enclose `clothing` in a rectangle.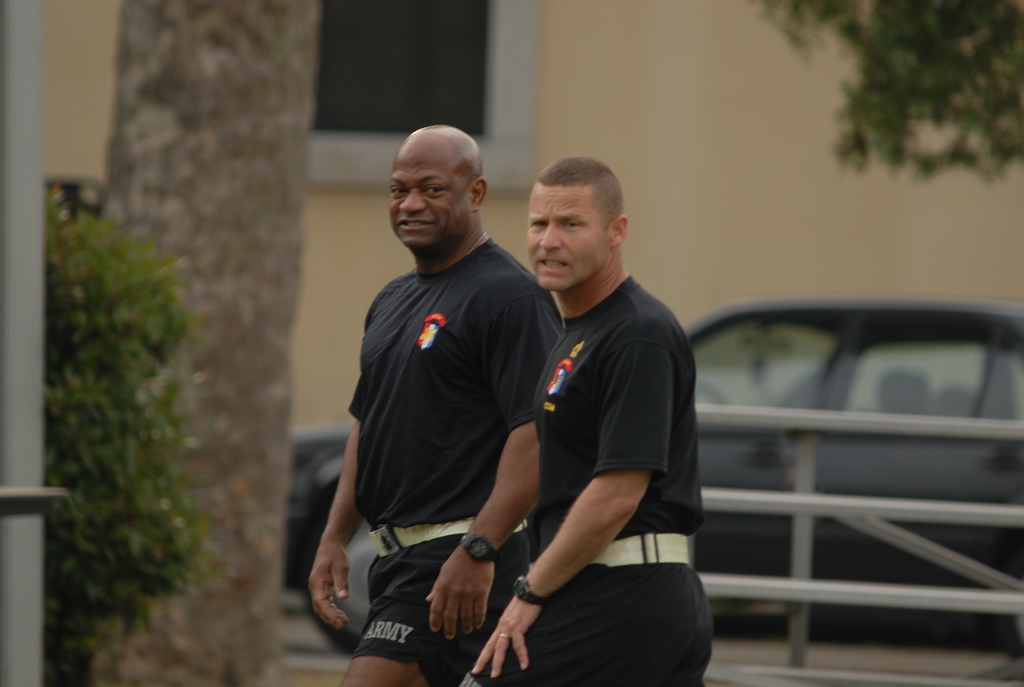
select_region(348, 235, 566, 686).
